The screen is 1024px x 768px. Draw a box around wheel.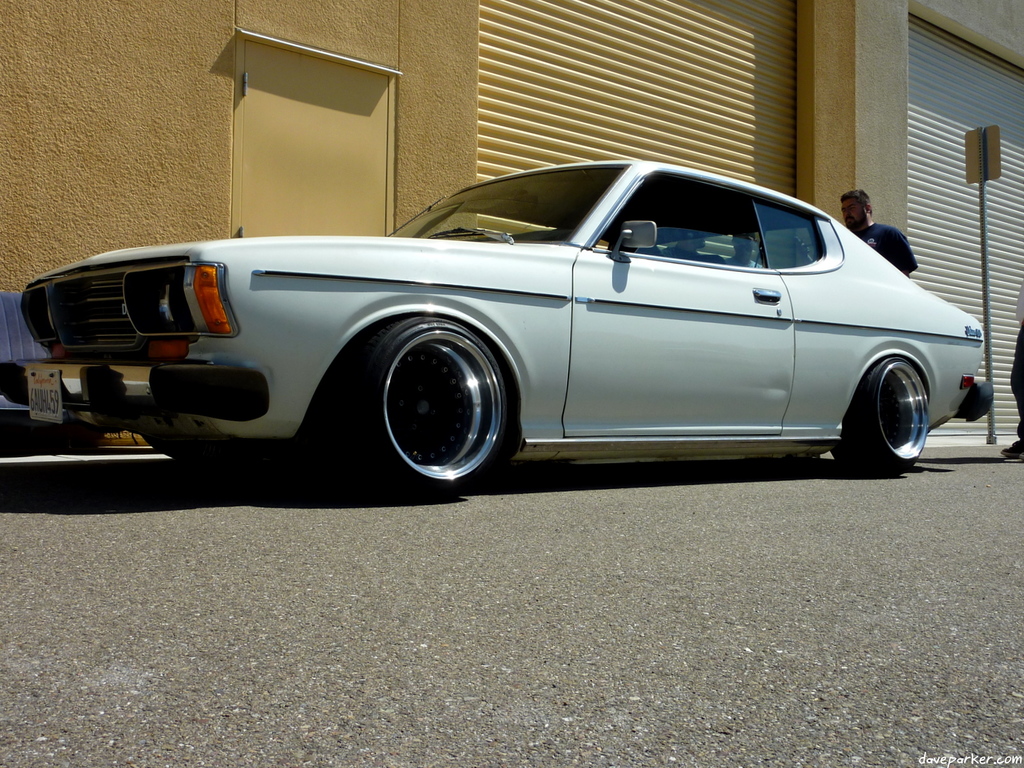
842, 353, 933, 467.
